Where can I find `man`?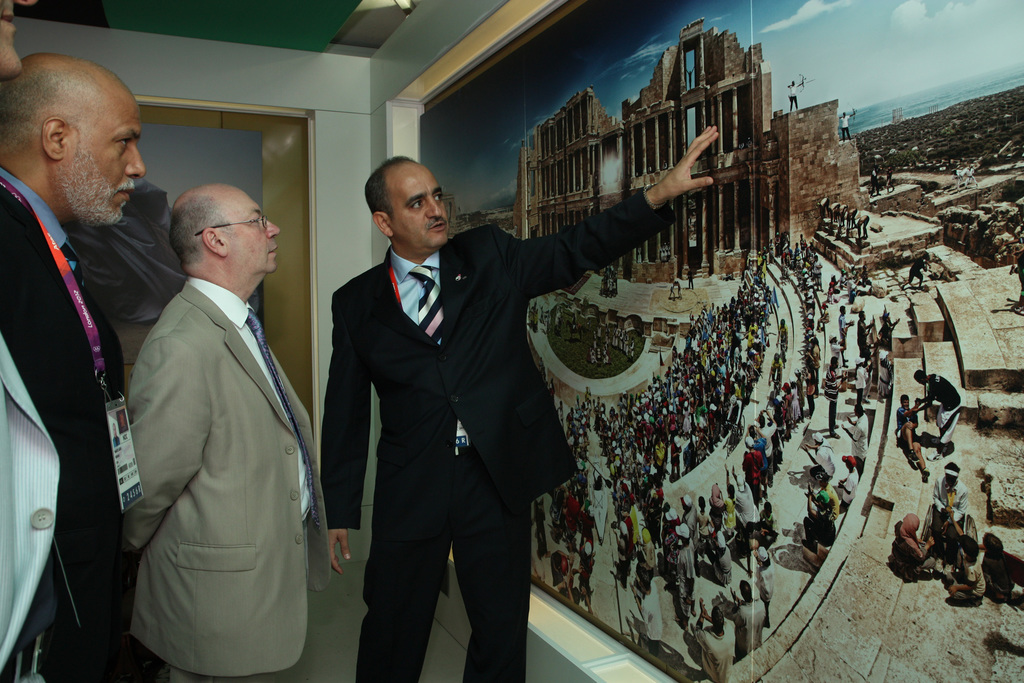
You can find it at bbox=(799, 485, 846, 553).
